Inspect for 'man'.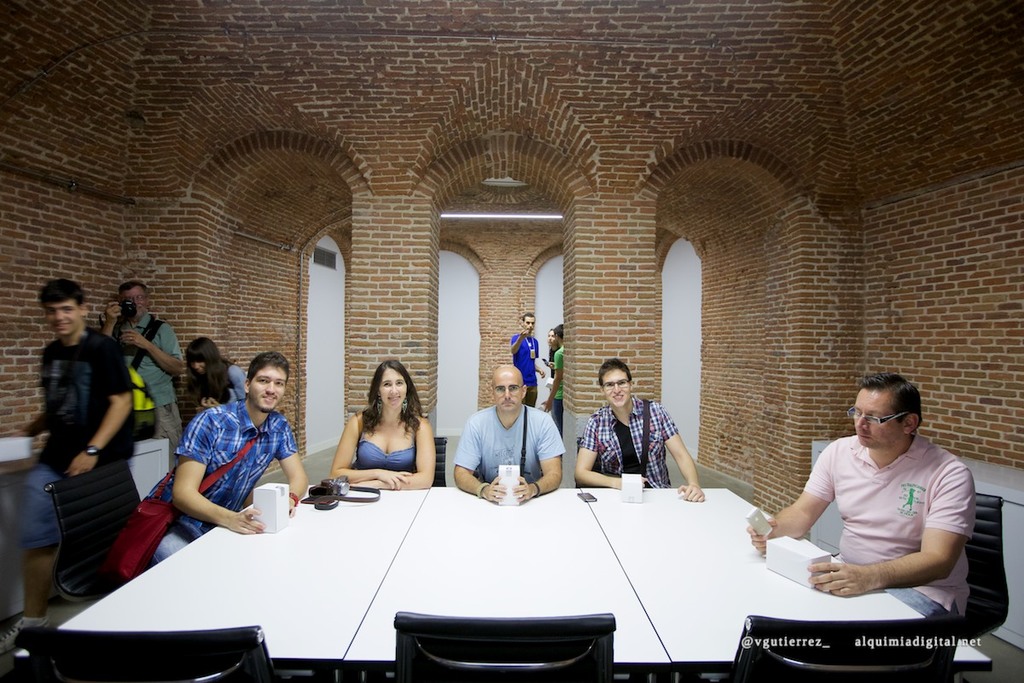
Inspection: rect(451, 362, 561, 504).
